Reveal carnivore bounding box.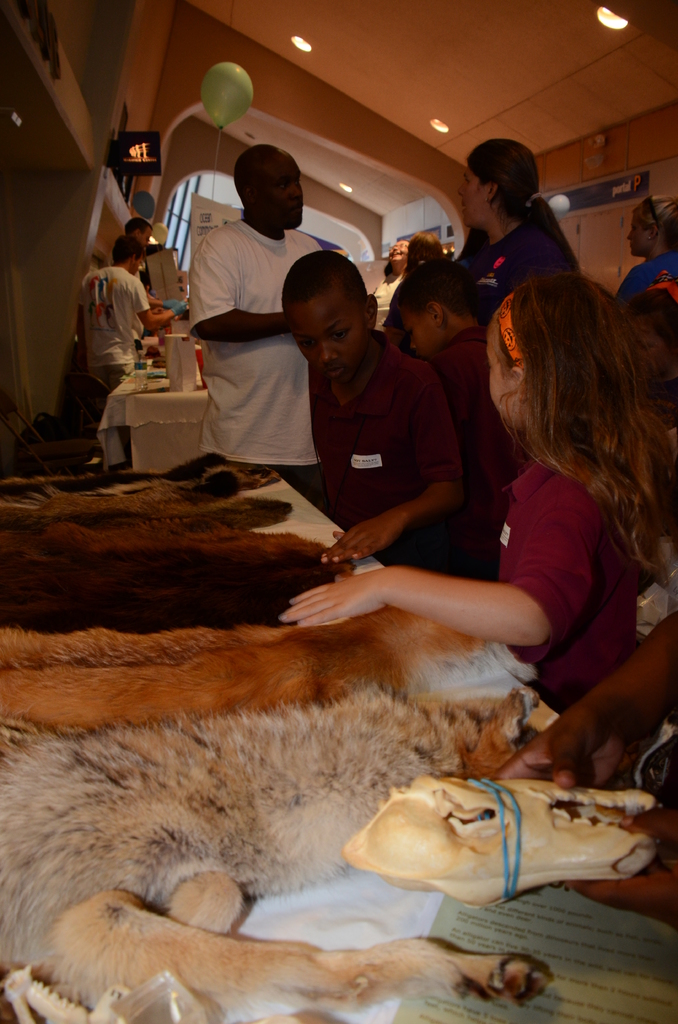
Revealed: (left=0, top=488, right=303, bottom=534).
